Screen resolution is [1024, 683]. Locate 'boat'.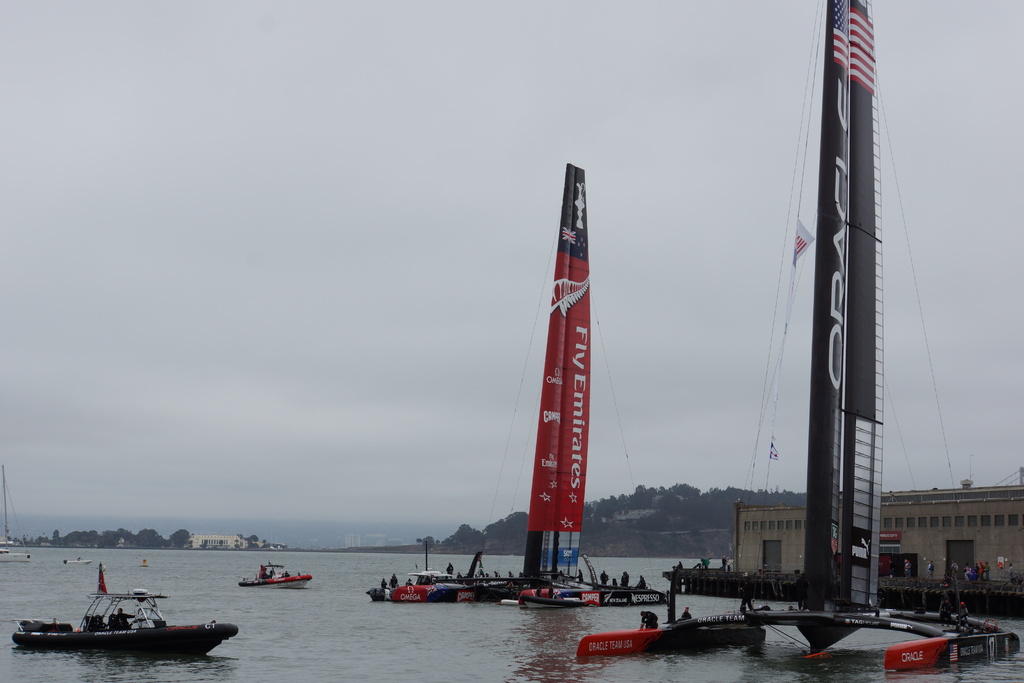
<region>0, 467, 36, 566</region>.
